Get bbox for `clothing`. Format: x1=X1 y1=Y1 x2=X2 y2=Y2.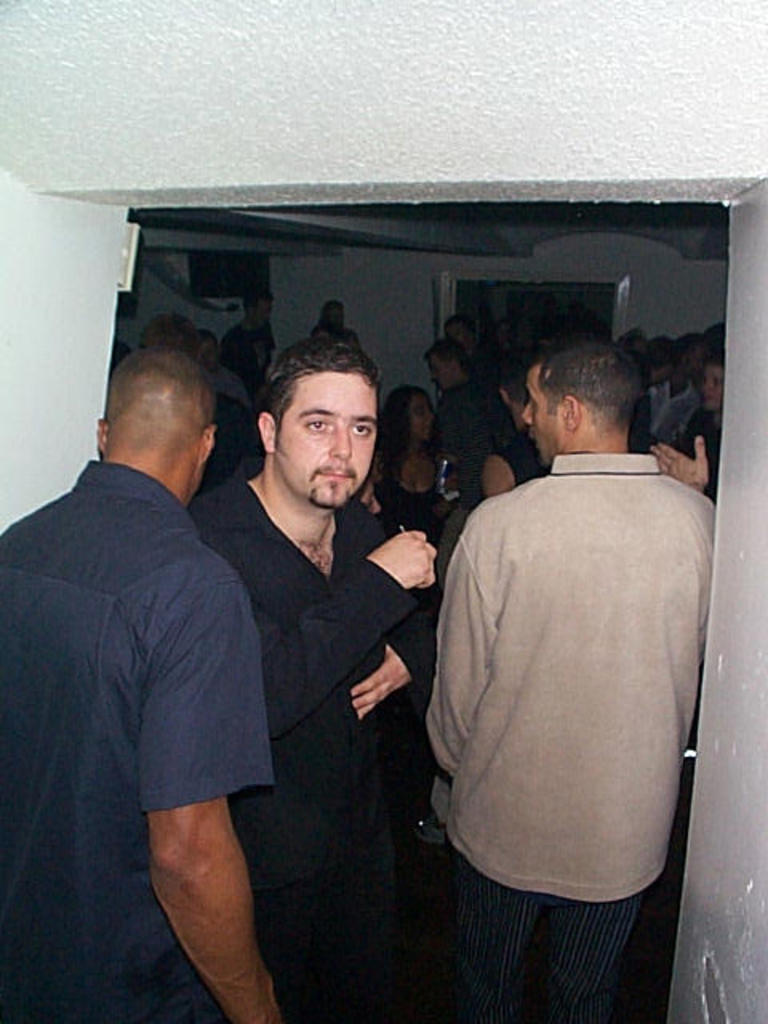
x1=30 y1=402 x2=290 y2=978.
